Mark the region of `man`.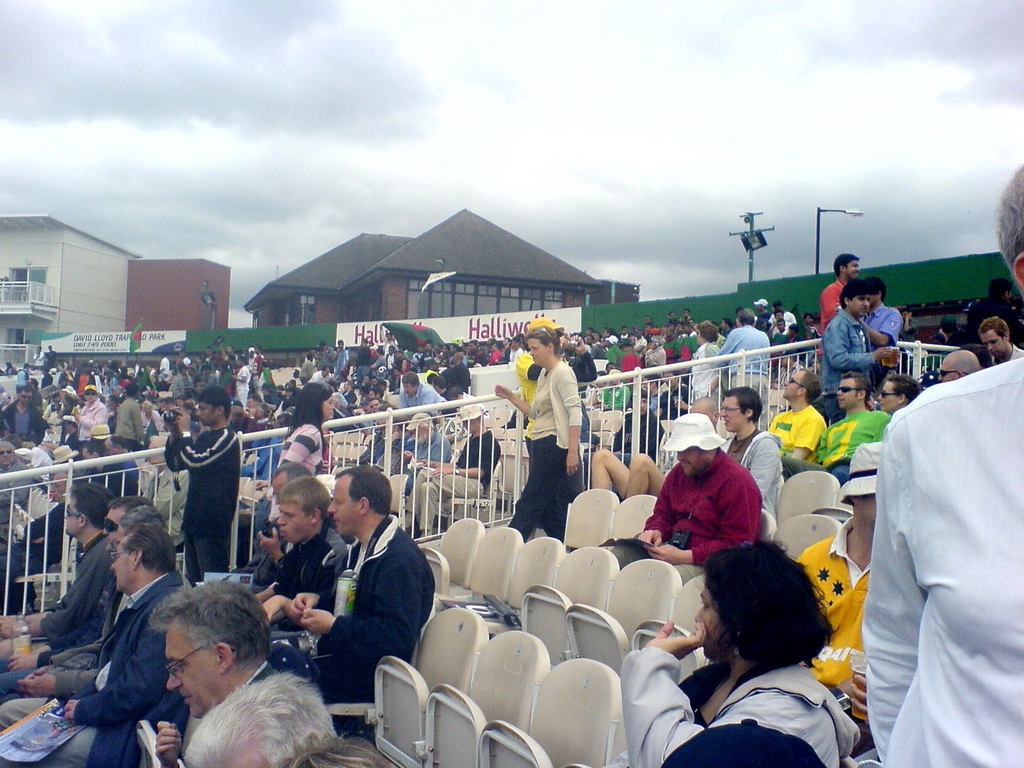
Region: [x1=820, y1=274, x2=895, y2=426].
